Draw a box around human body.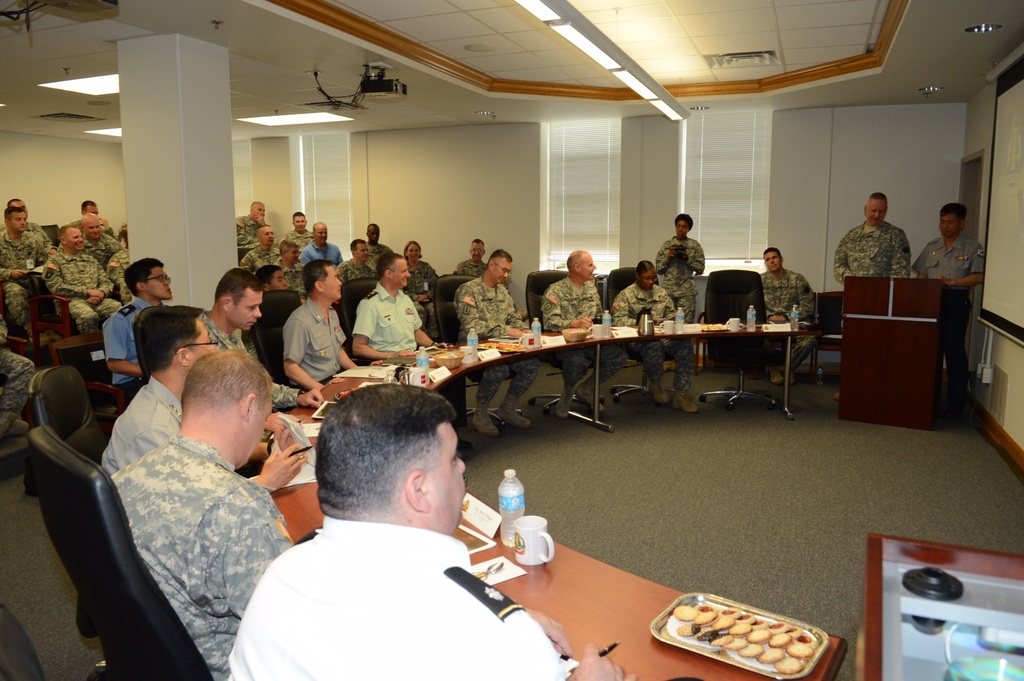
l=340, t=240, r=384, b=281.
